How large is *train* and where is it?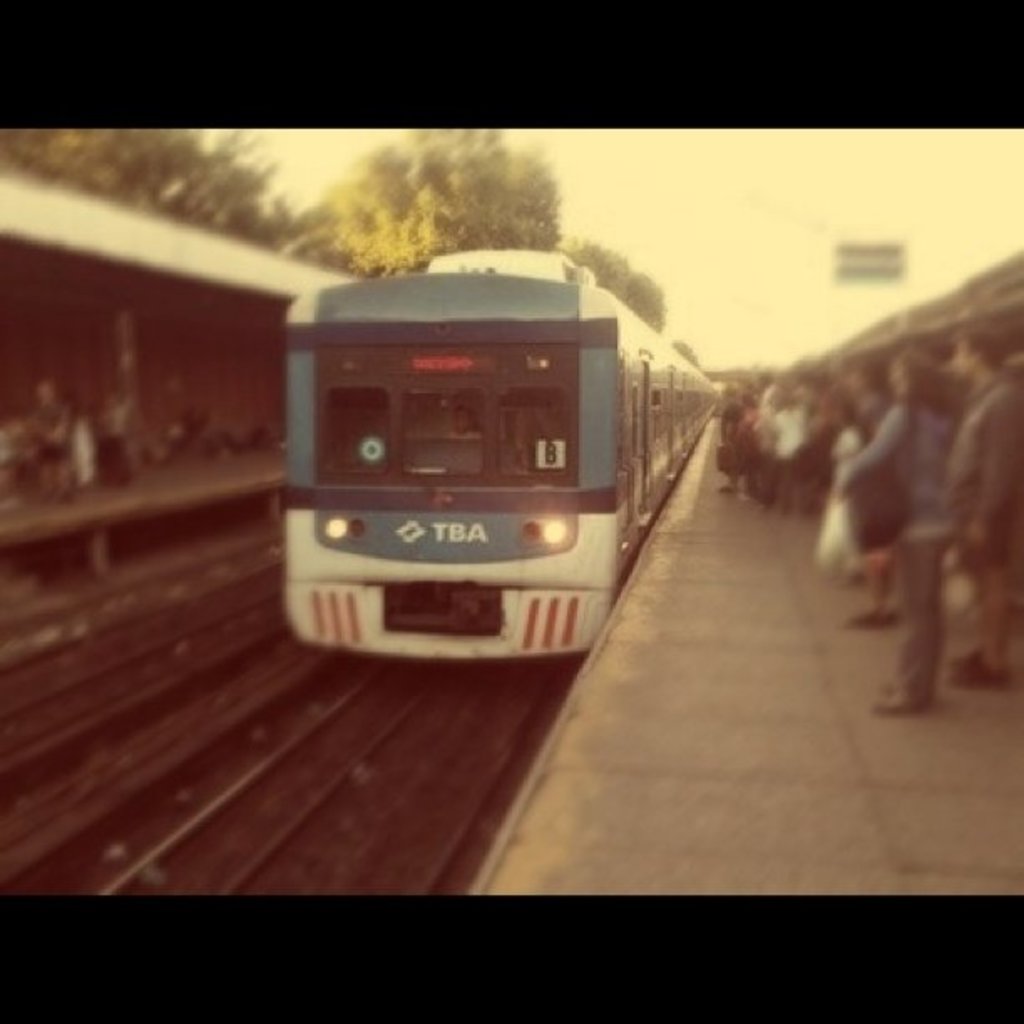
Bounding box: Rect(288, 243, 724, 661).
